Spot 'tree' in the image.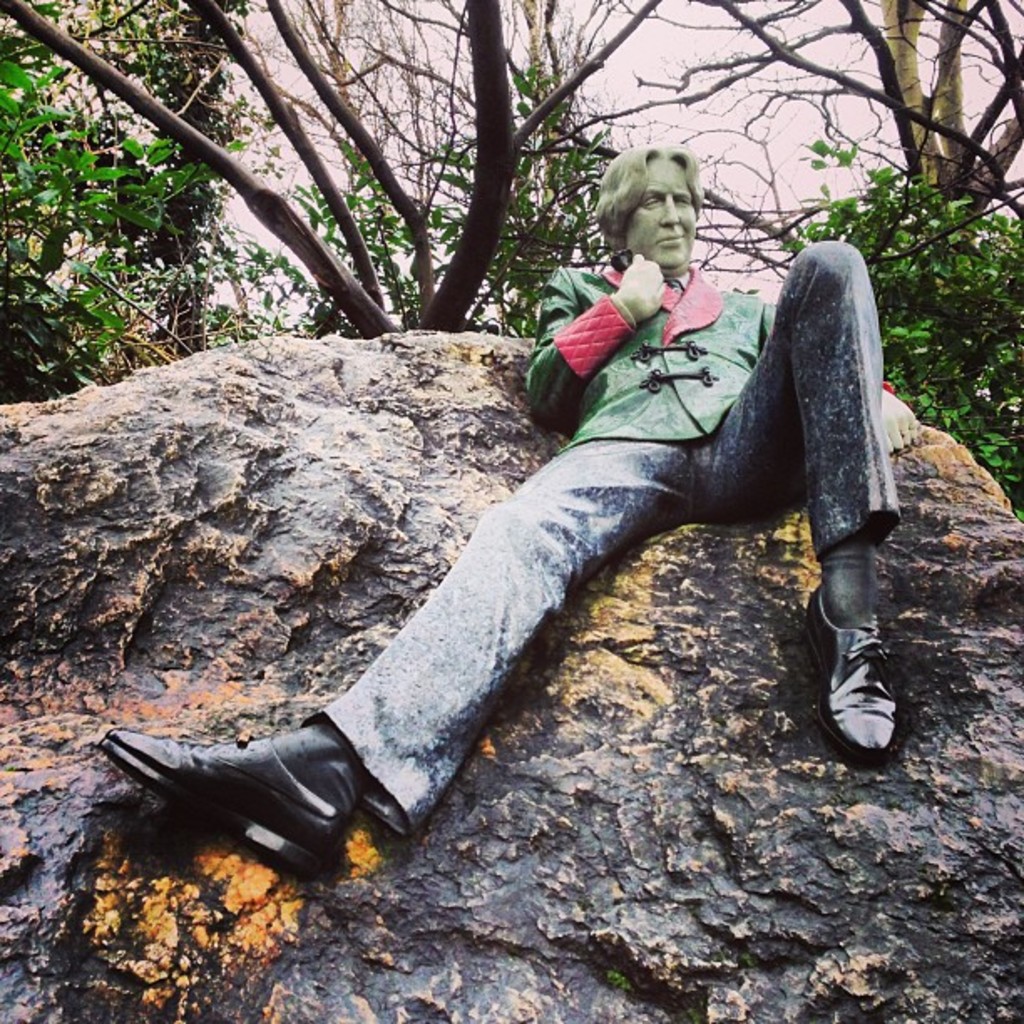
'tree' found at bbox(0, 0, 664, 343).
